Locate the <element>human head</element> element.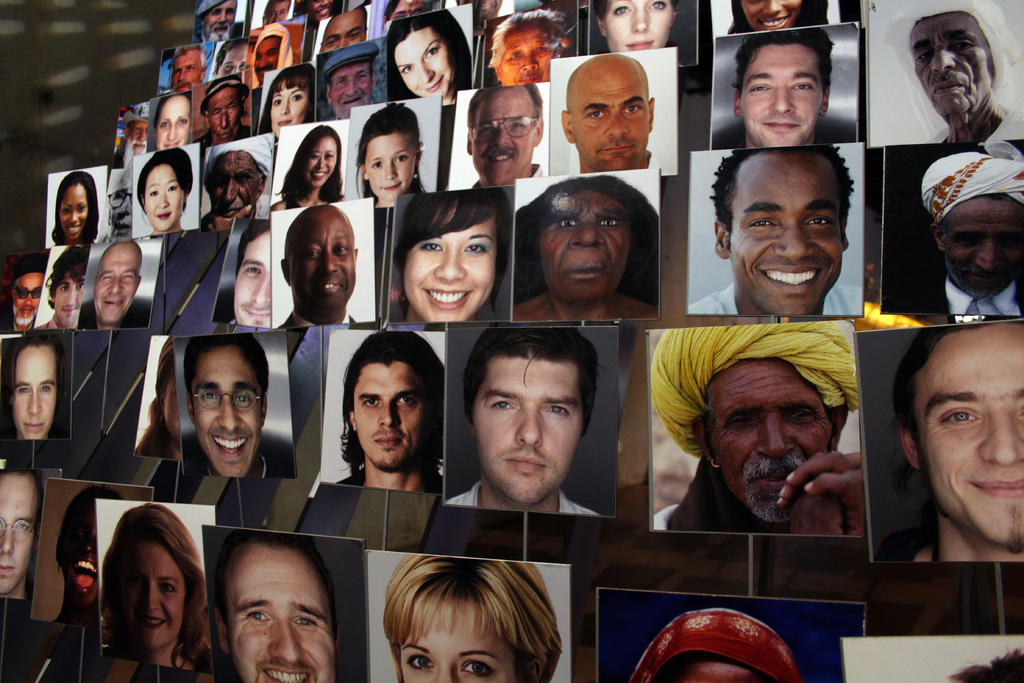
Element bbox: bbox=(678, 342, 860, 513).
